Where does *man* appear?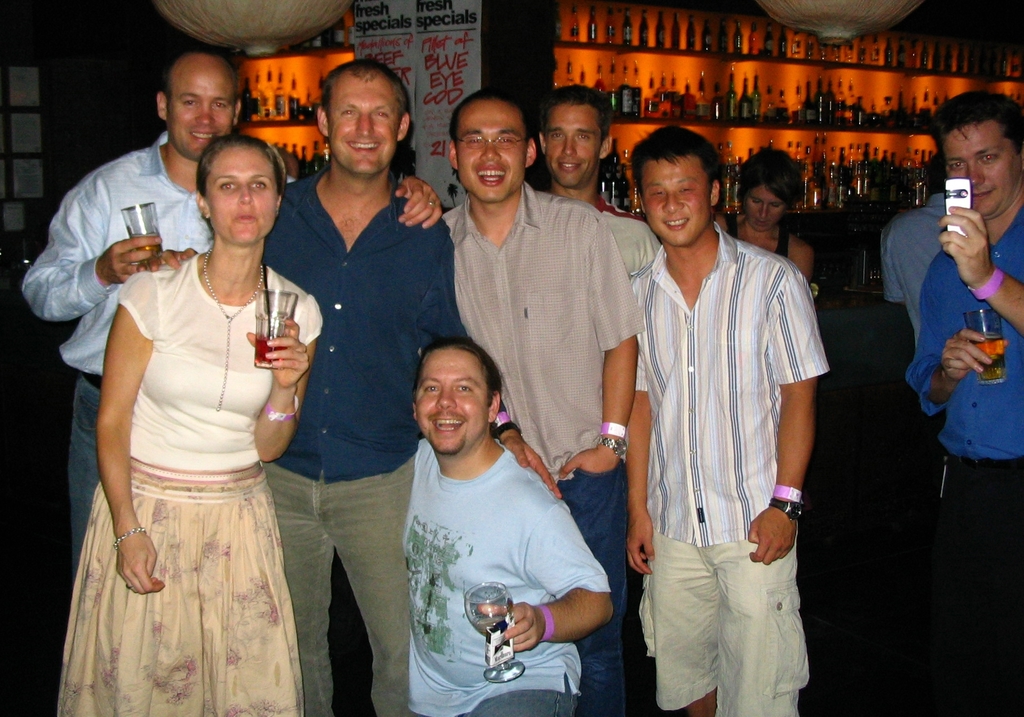
Appears at rect(619, 100, 838, 716).
